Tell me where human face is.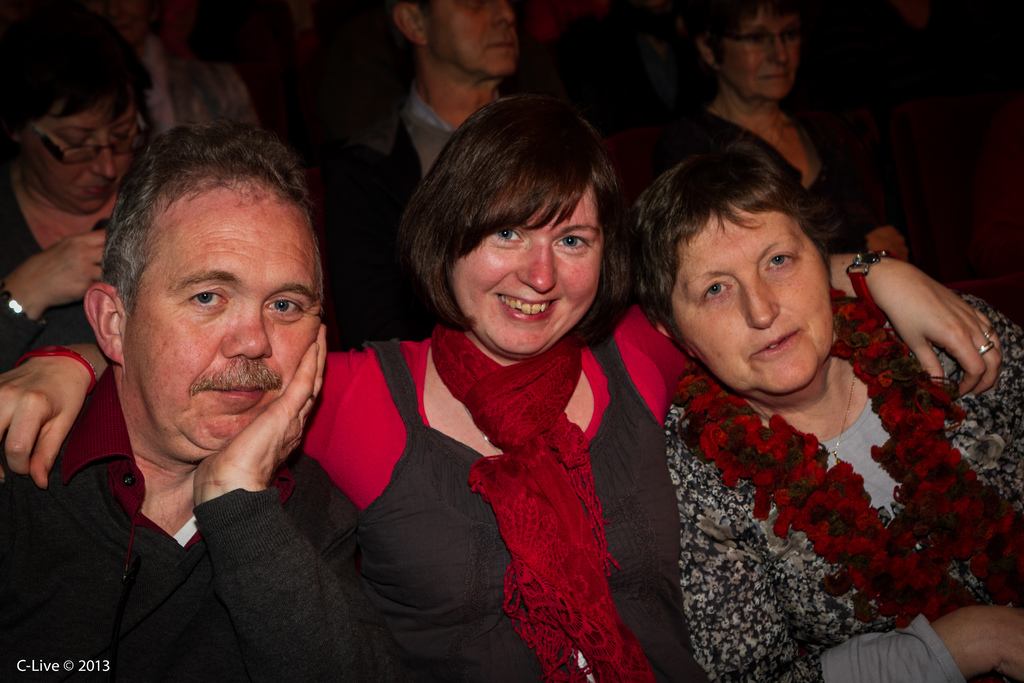
human face is at <bbox>129, 198, 324, 451</bbox>.
